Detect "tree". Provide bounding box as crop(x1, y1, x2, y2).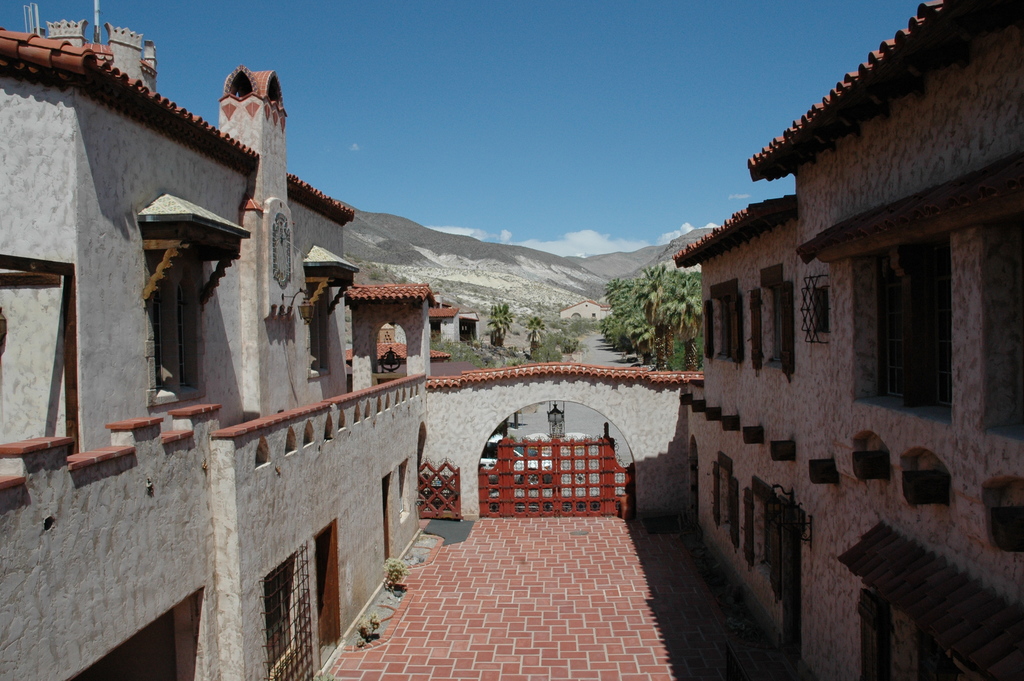
crop(529, 316, 544, 356).
